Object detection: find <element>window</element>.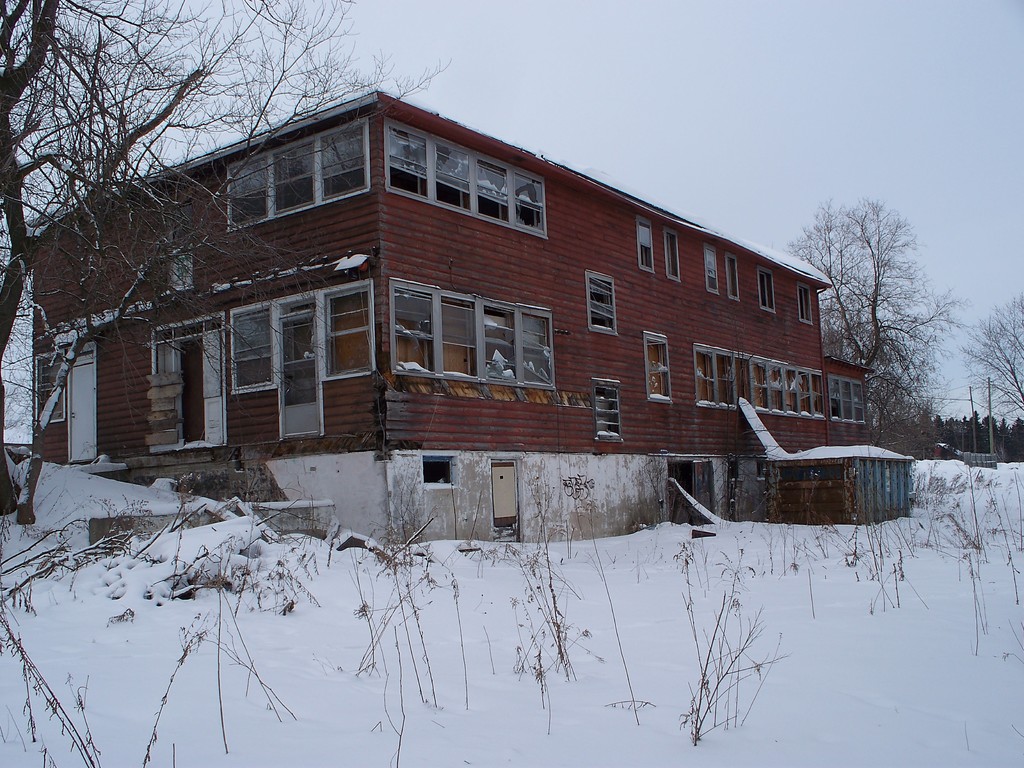
<box>325,285,378,376</box>.
